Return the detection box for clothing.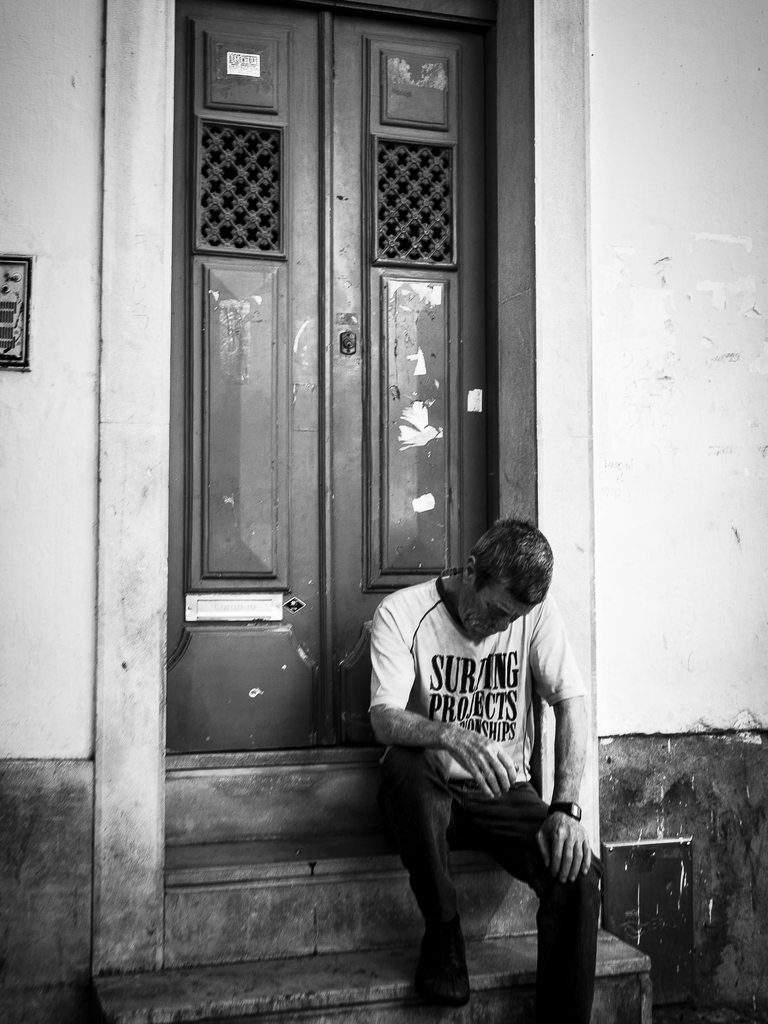
(365, 528, 576, 961).
